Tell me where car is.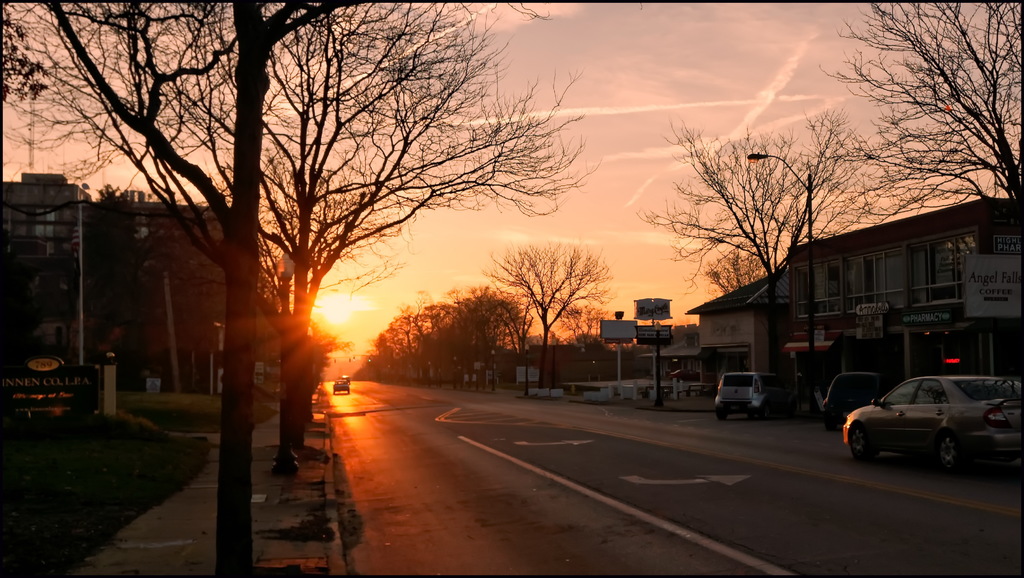
car is at crop(823, 372, 883, 422).
